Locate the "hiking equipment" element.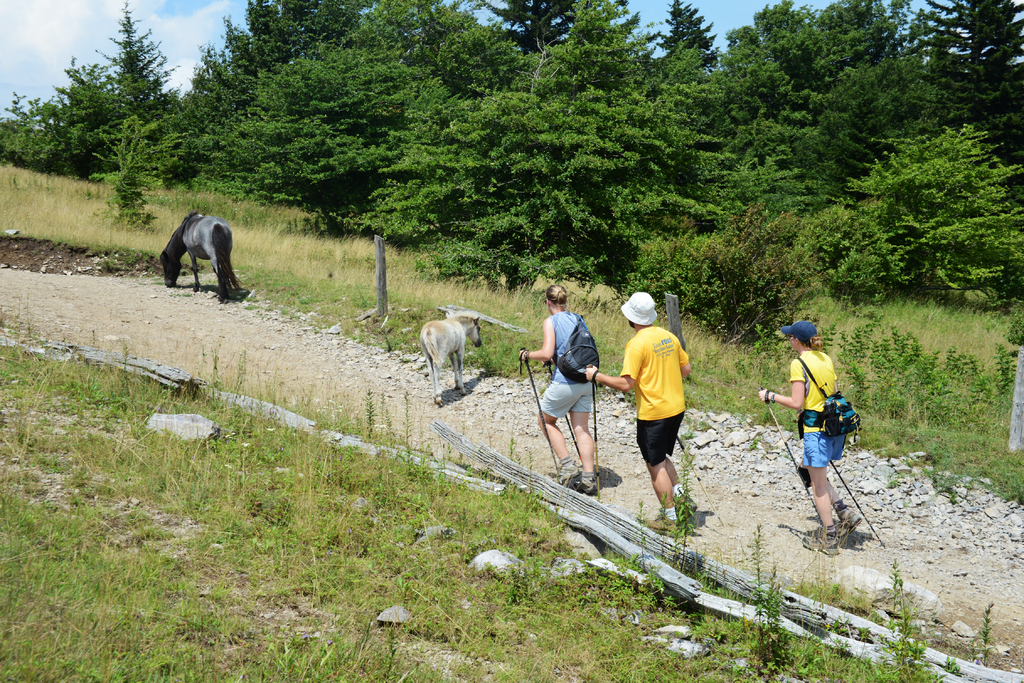
Element bbox: x1=794, y1=352, x2=865, y2=448.
